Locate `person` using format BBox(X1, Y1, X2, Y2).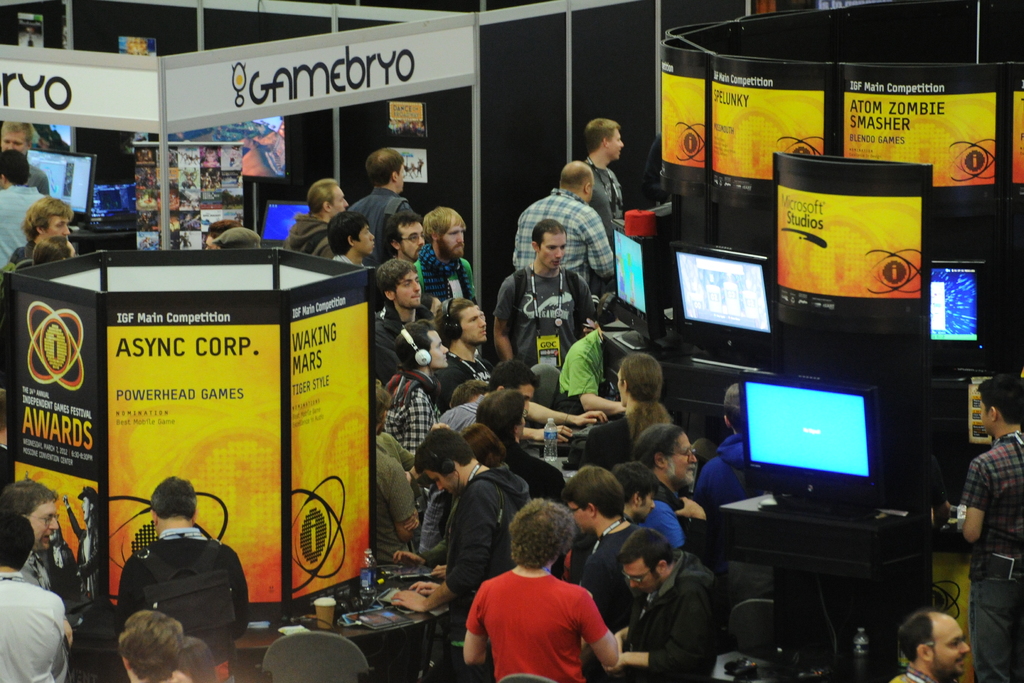
BBox(3, 199, 76, 263).
